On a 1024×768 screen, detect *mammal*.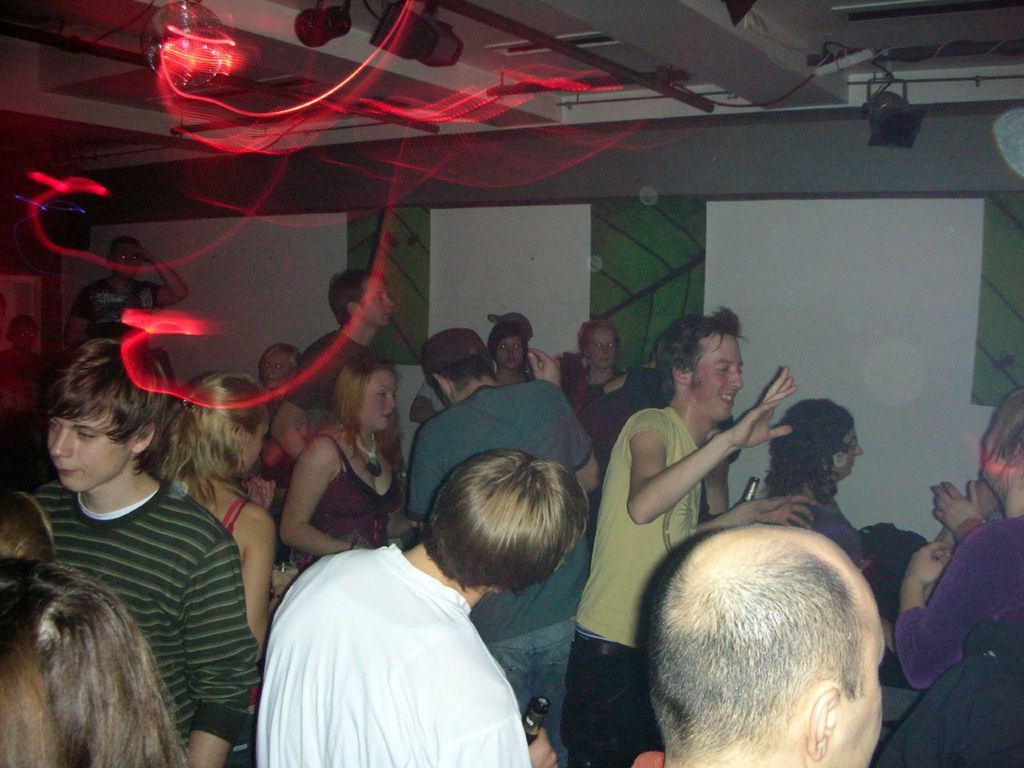
detection(890, 616, 1023, 767).
